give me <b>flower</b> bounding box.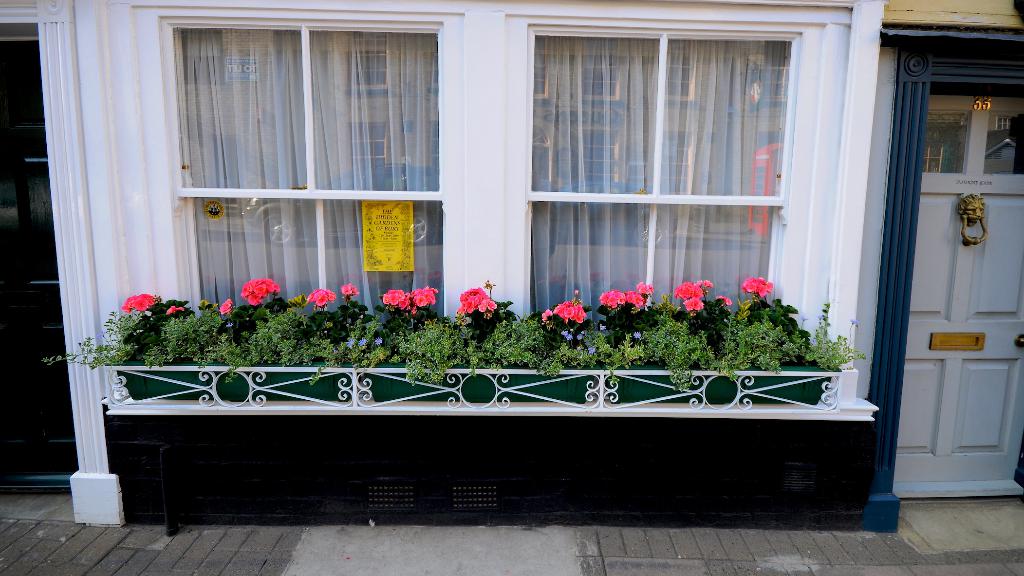
bbox(673, 281, 708, 308).
